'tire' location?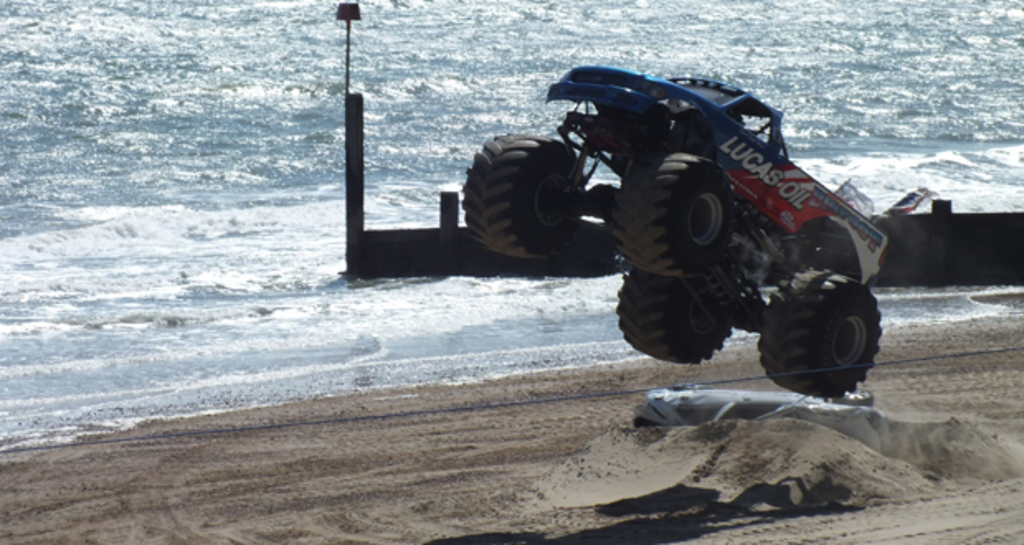
bbox=(761, 259, 887, 398)
